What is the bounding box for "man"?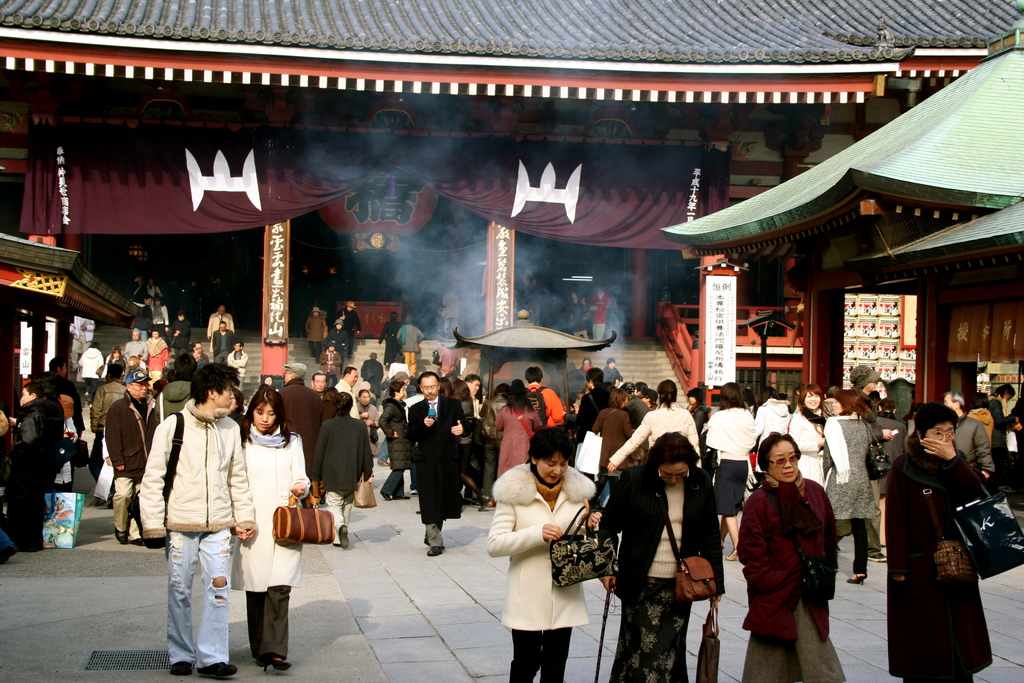
333 361 358 422.
